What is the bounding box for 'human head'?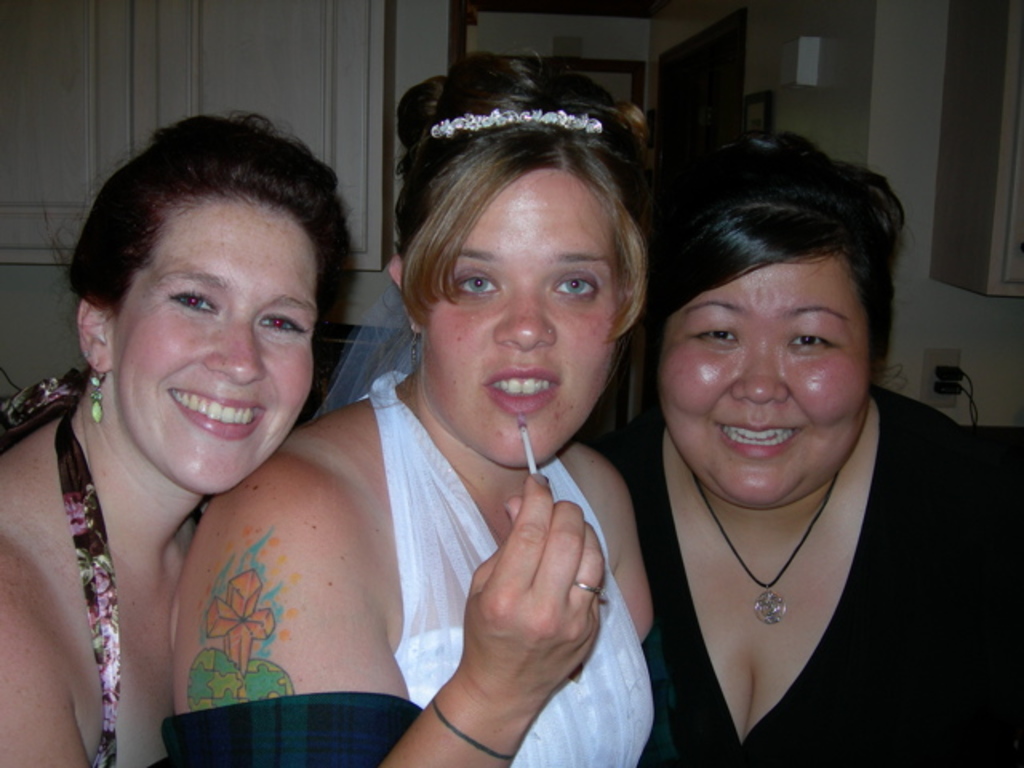
x1=387, y1=62, x2=658, y2=475.
